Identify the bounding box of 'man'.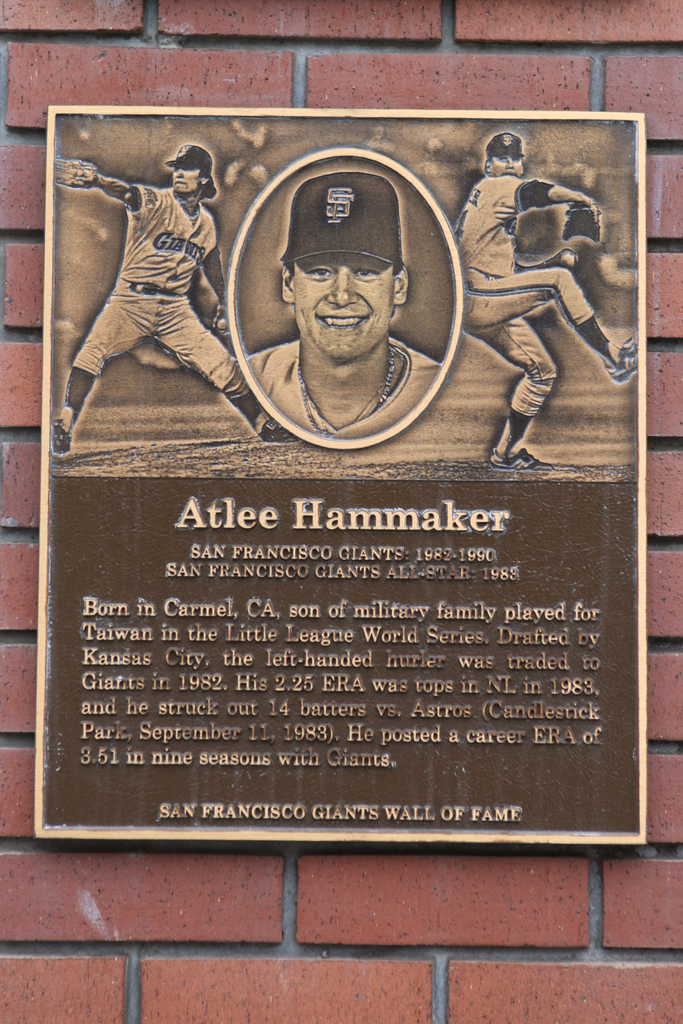
bbox=(446, 129, 640, 467).
